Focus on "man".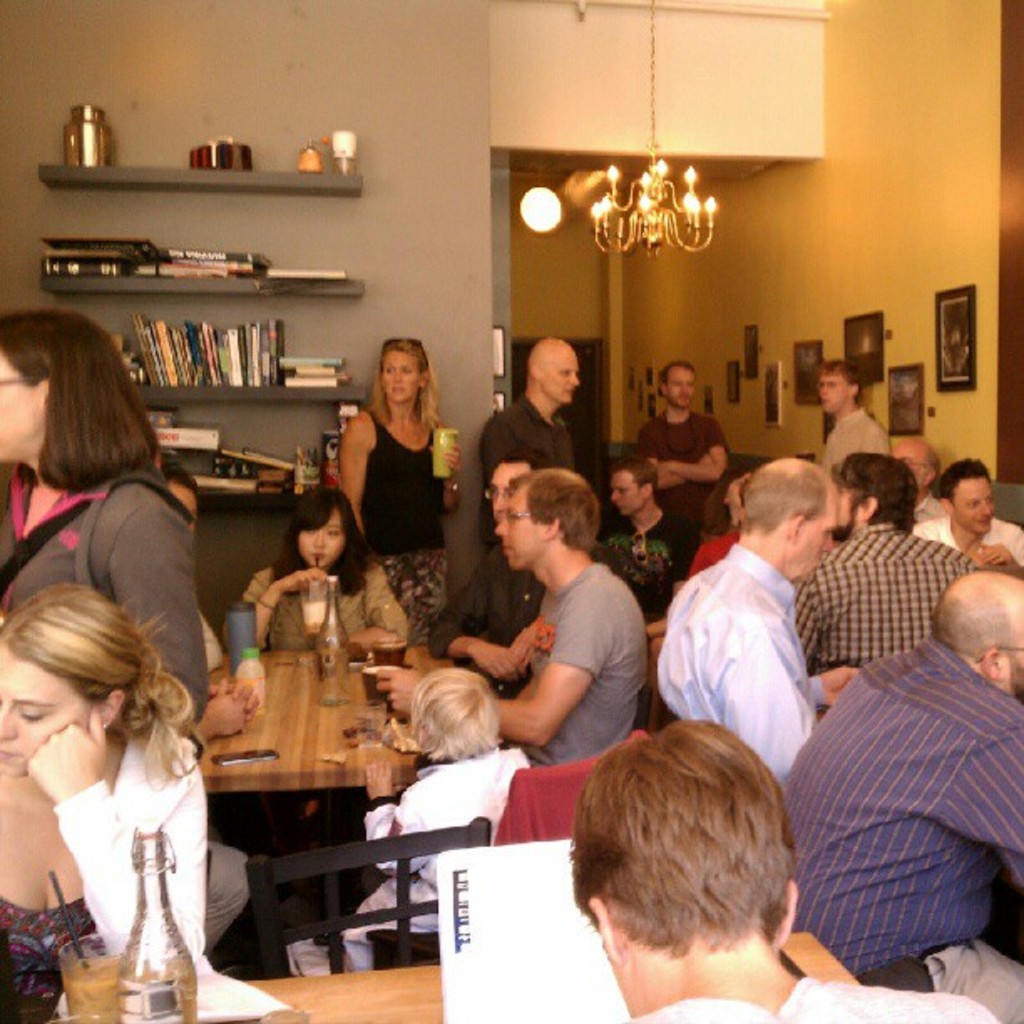
Focused at [left=892, top=435, right=944, bottom=517].
